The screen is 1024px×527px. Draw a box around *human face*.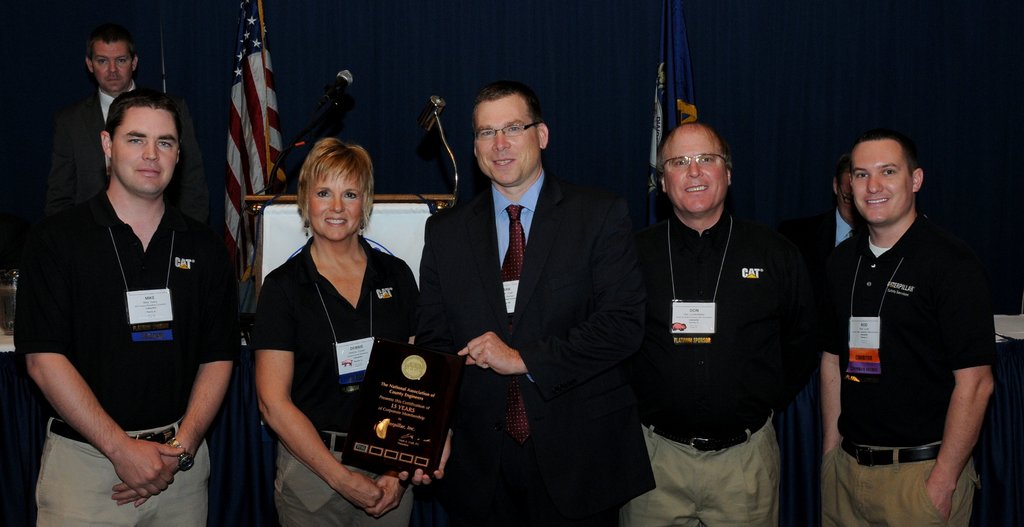
bbox=(664, 127, 724, 217).
